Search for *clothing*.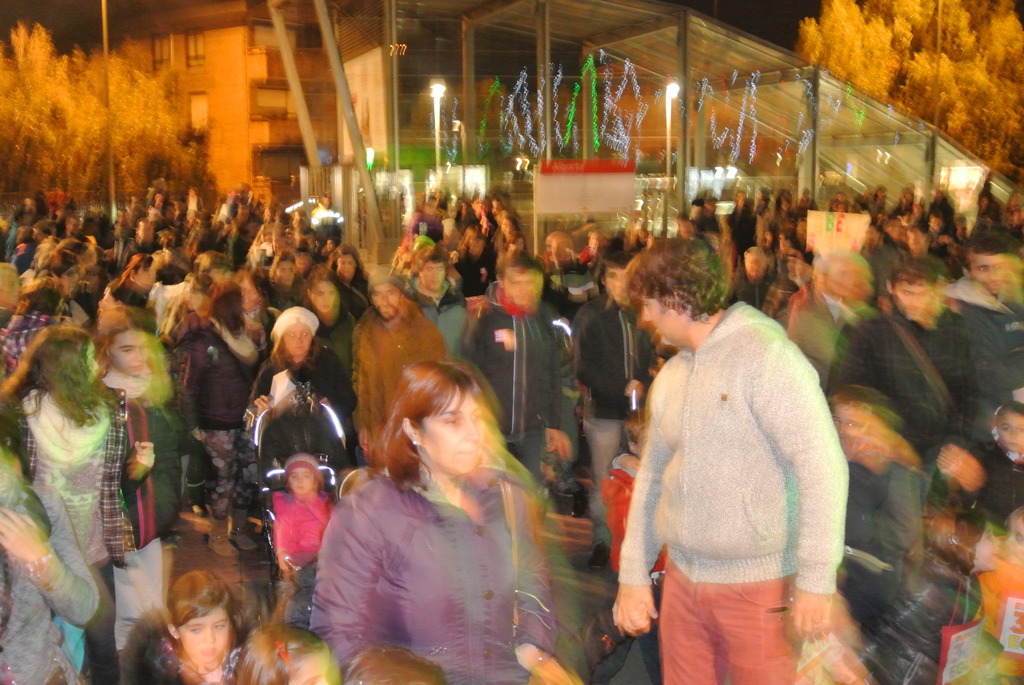
Found at Rect(0, 280, 77, 377).
